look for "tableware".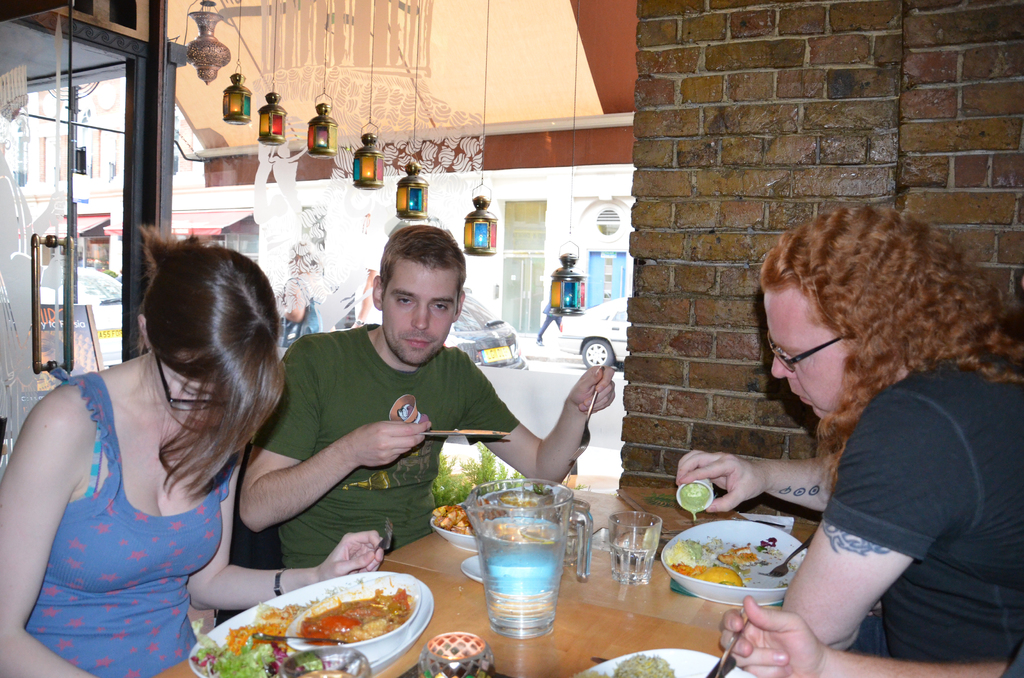
Found: crop(709, 612, 756, 677).
